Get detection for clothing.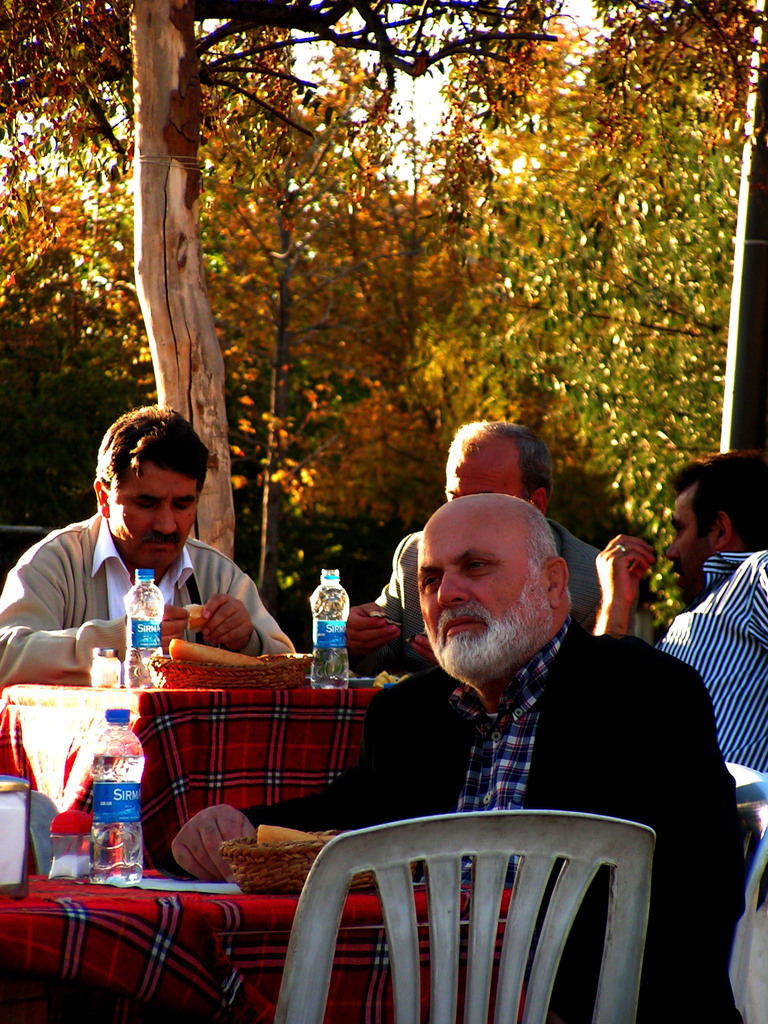
Detection: 15 493 293 674.
